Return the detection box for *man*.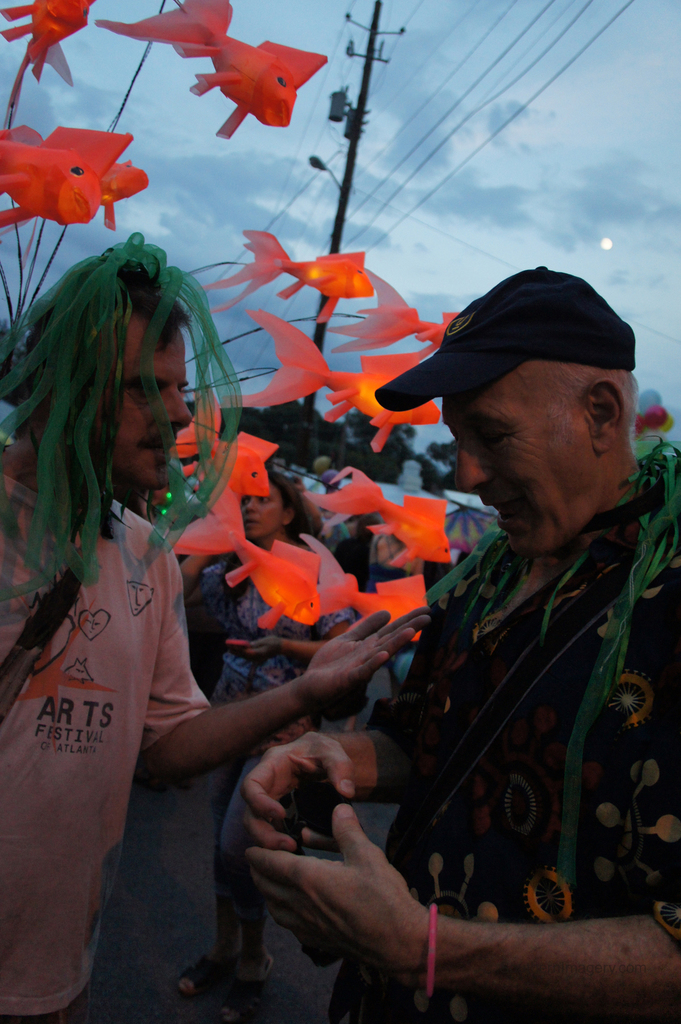
detection(0, 233, 432, 1023).
